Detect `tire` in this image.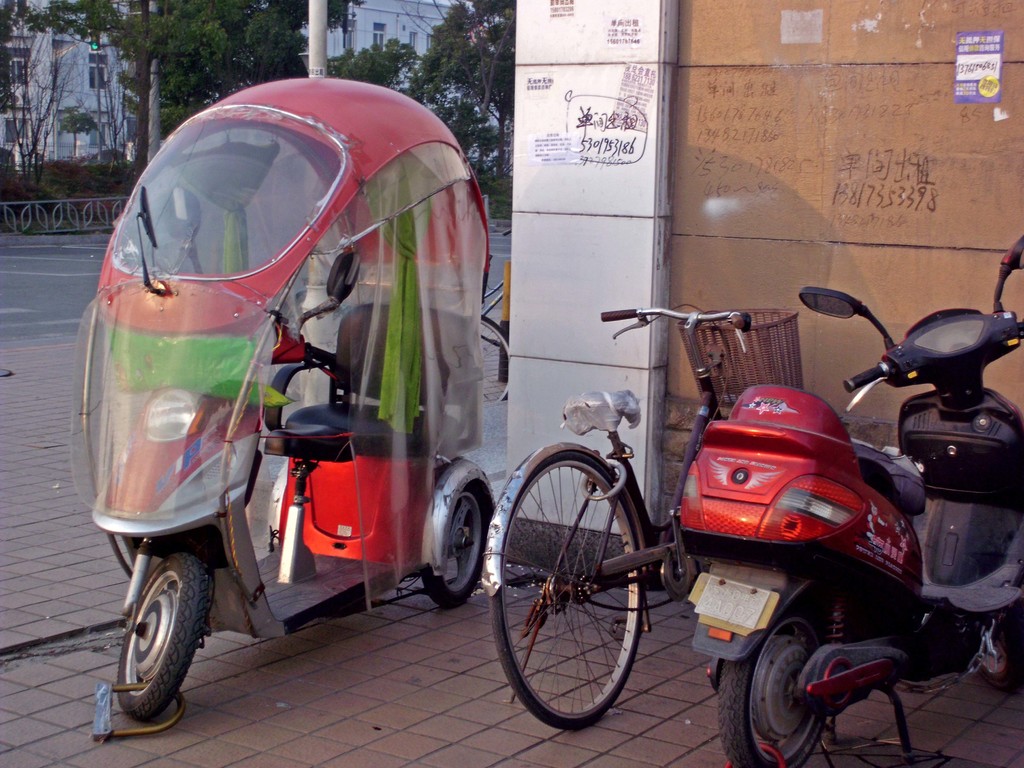
Detection: locate(719, 581, 836, 767).
